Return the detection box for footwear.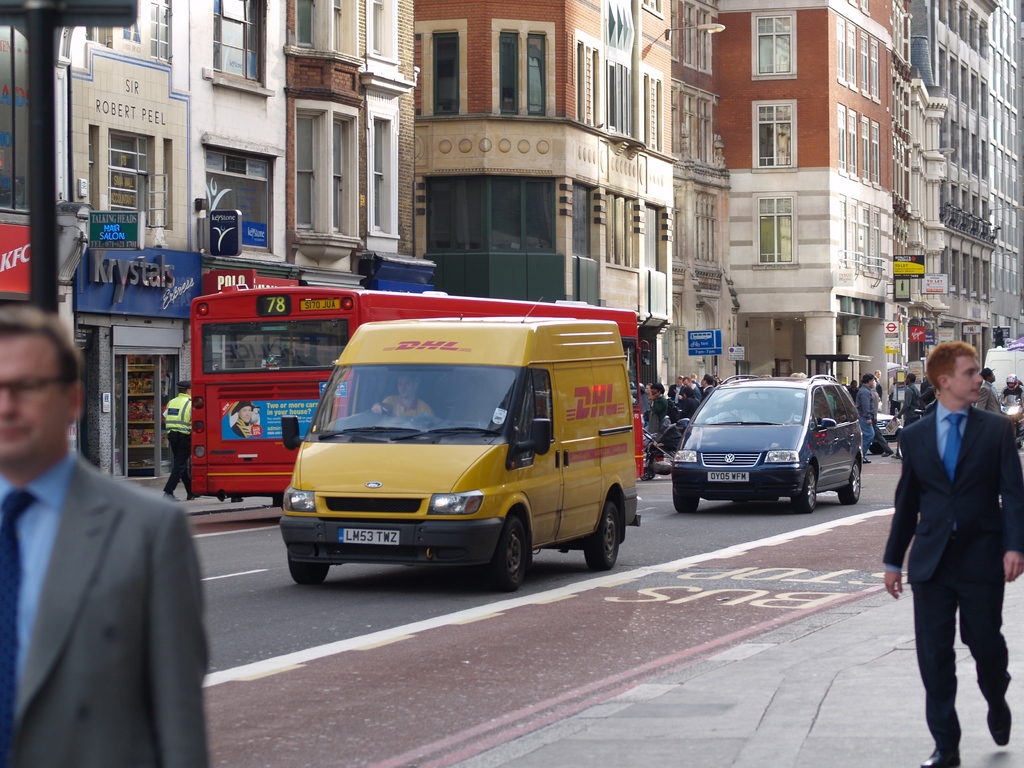
{"x1": 863, "y1": 456, "x2": 870, "y2": 463}.
